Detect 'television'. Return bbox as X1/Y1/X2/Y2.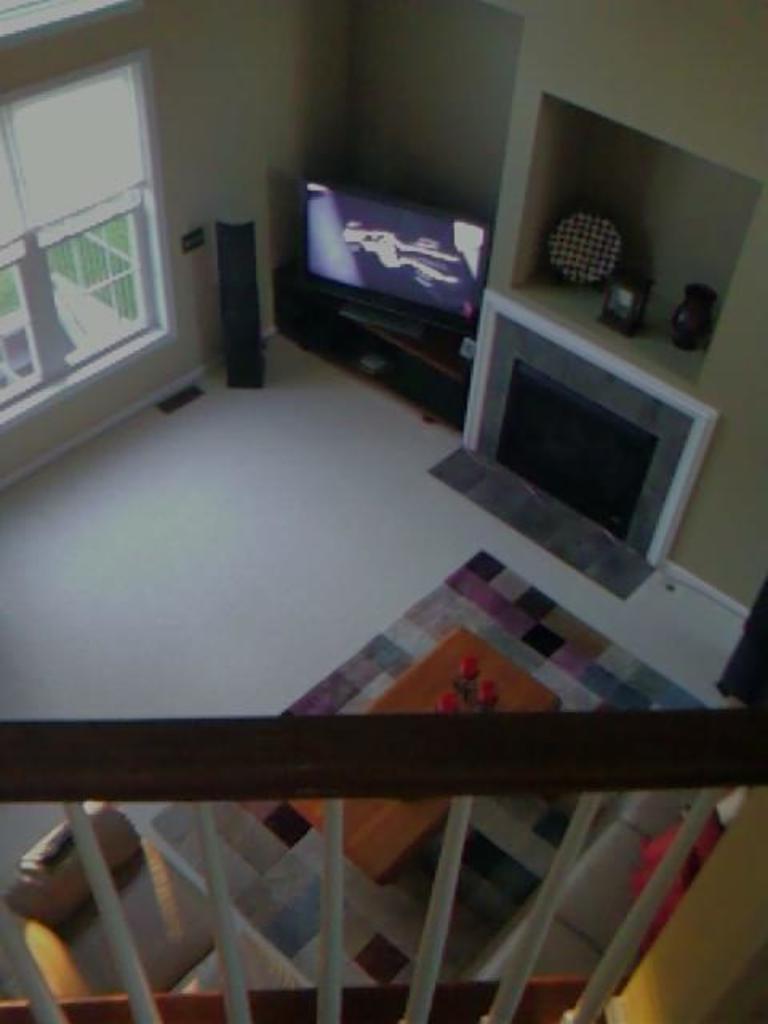
299/163/491/333.
